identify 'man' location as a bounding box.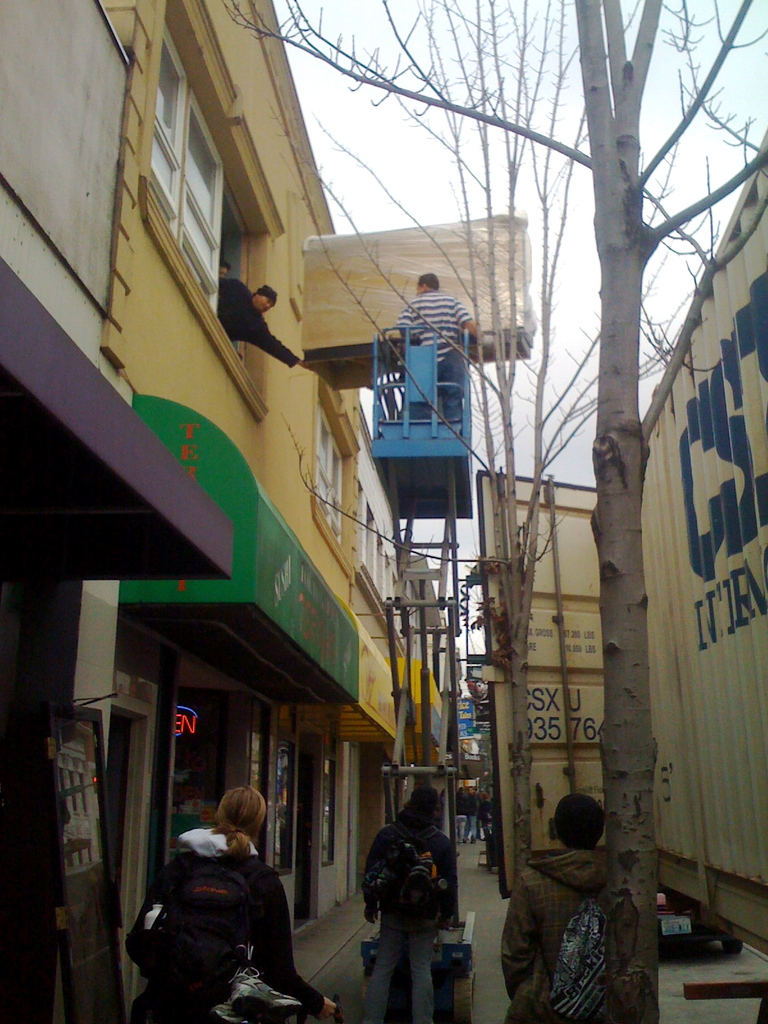
(x1=125, y1=798, x2=305, y2=1021).
